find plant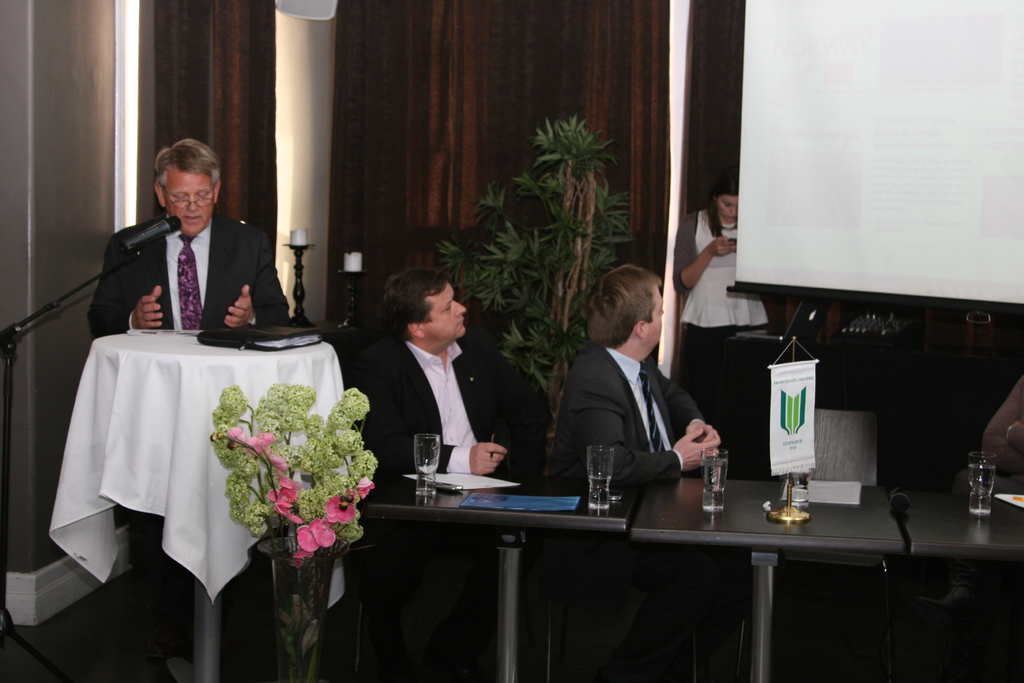
(437,113,636,440)
